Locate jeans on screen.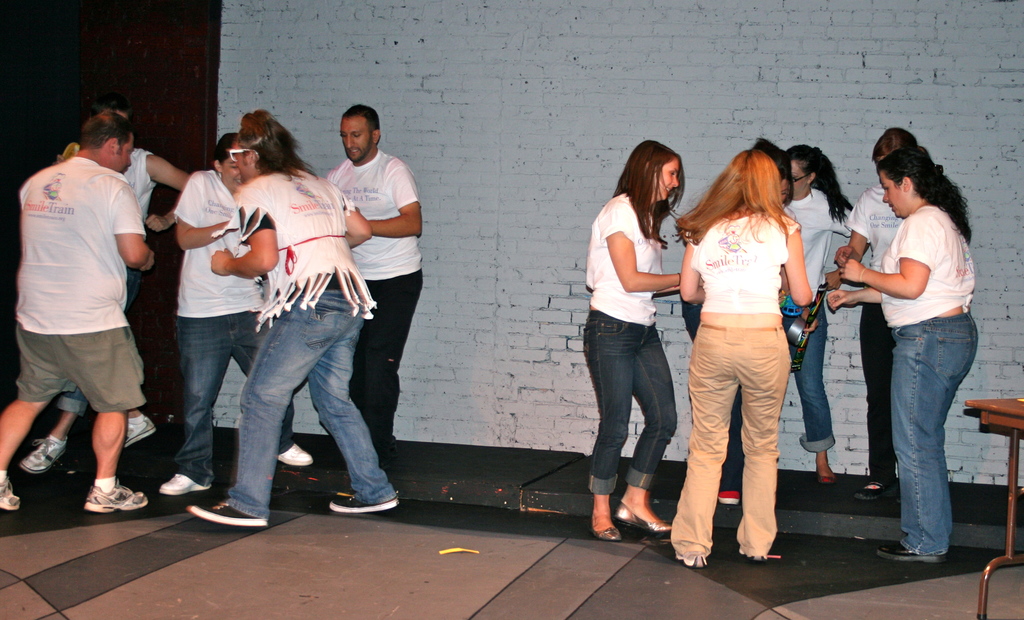
On screen at l=60, t=266, r=138, b=414.
